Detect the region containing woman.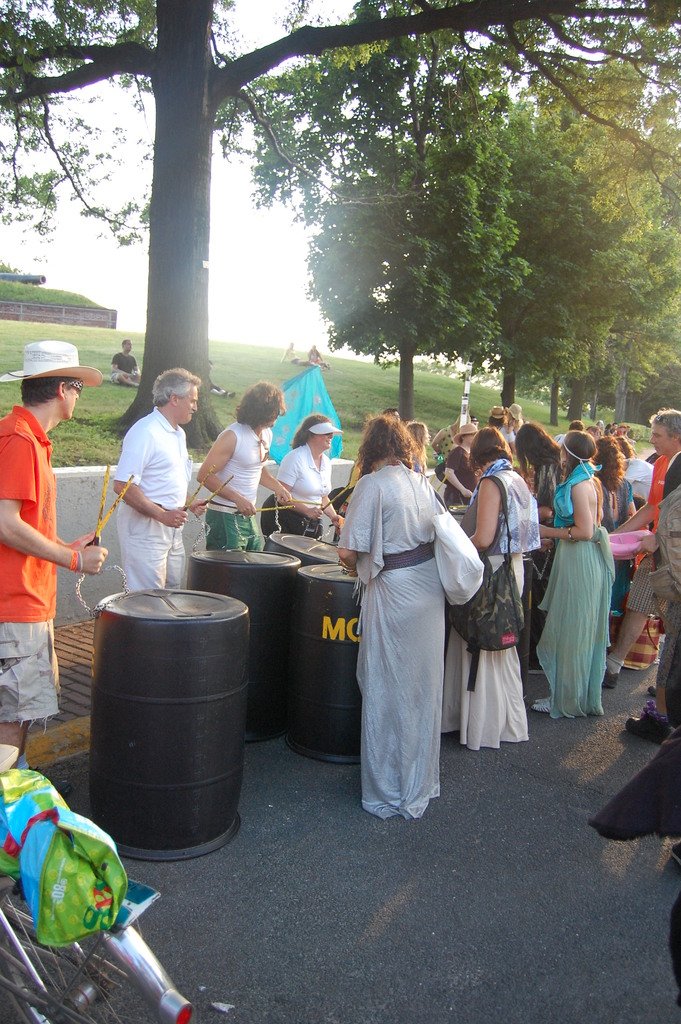
{"x1": 404, "y1": 420, "x2": 433, "y2": 484}.
